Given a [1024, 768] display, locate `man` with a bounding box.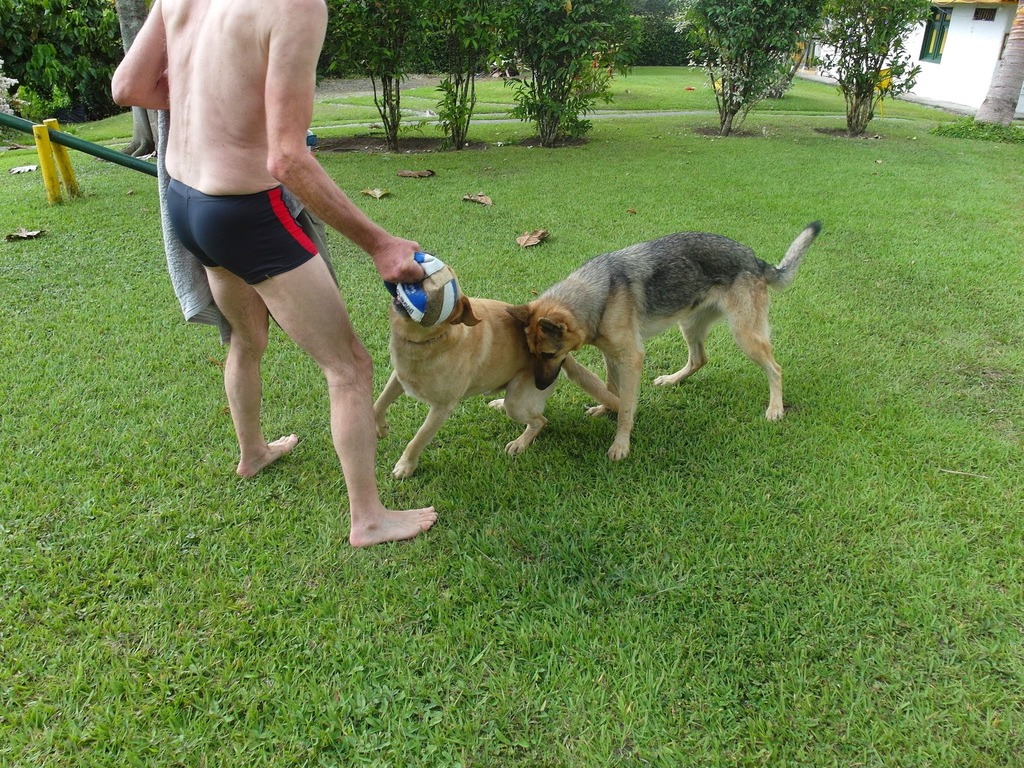
Located: detection(108, 0, 442, 547).
